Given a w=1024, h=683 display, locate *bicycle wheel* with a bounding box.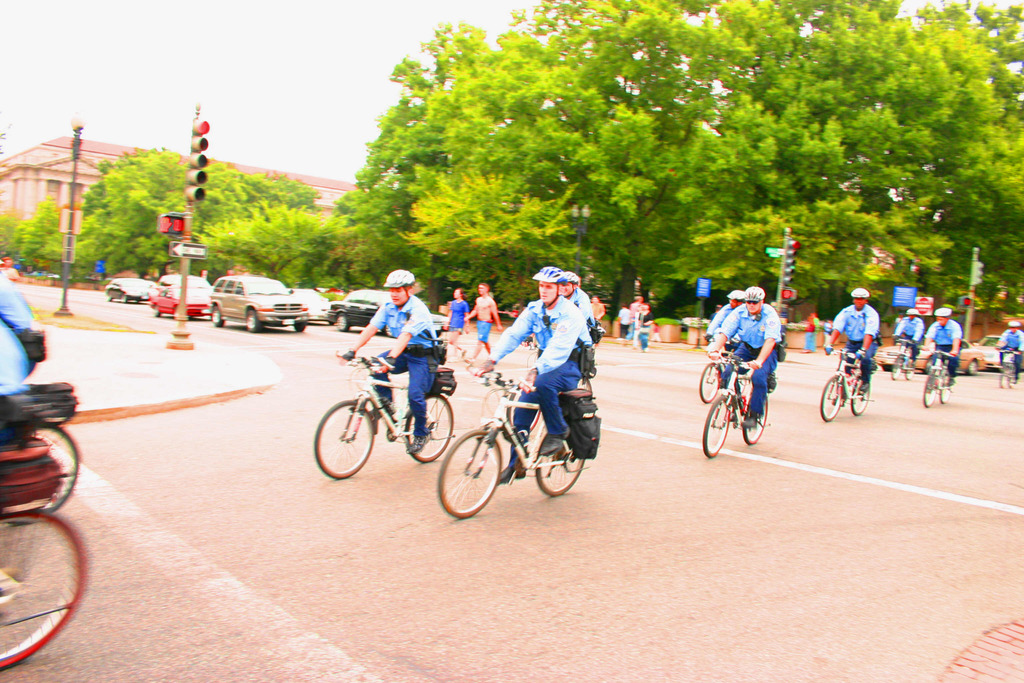
Located: <box>924,372,935,406</box>.
